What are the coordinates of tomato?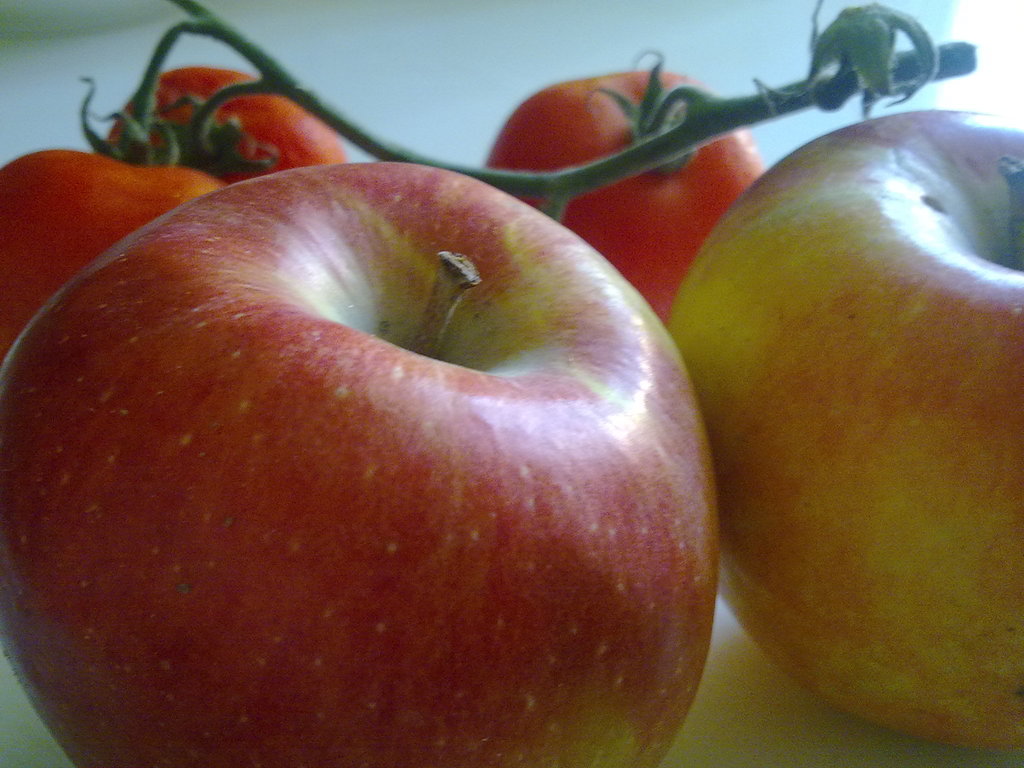
(left=3, top=0, right=986, bottom=360).
